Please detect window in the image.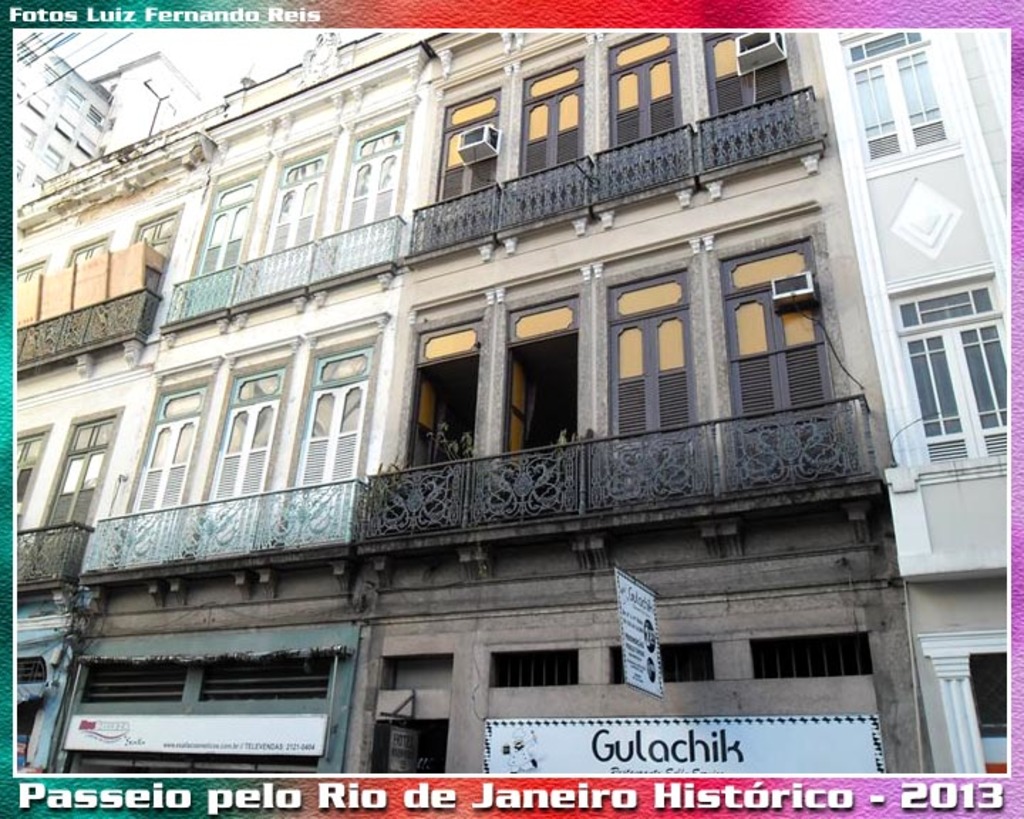
pyautogui.locateOnScreen(54, 80, 84, 117).
